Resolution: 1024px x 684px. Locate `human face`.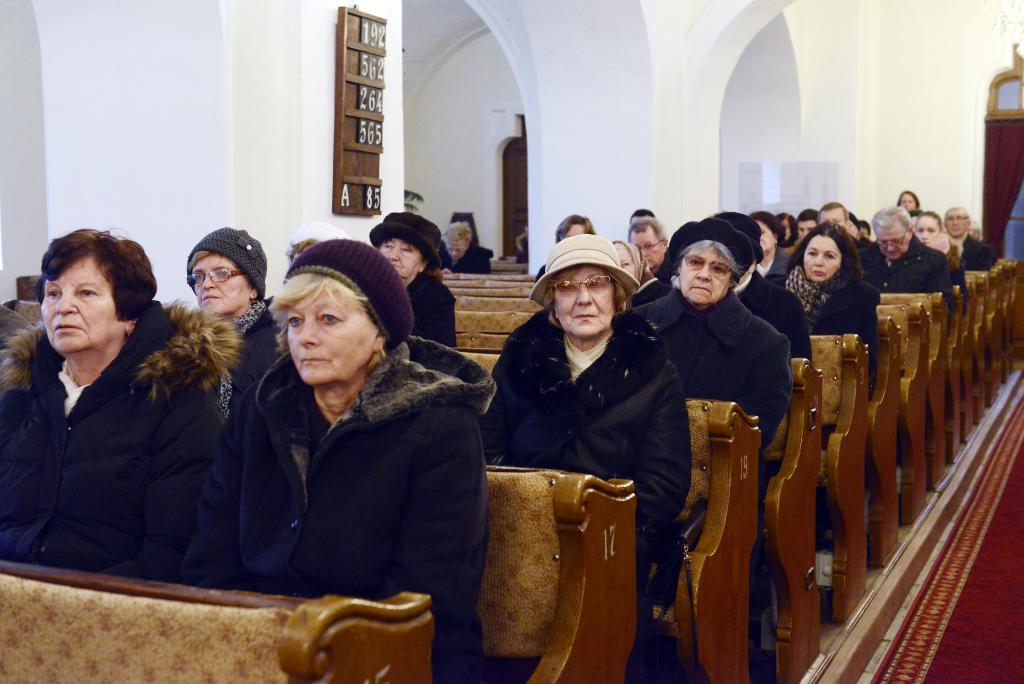
rect(38, 252, 114, 359).
